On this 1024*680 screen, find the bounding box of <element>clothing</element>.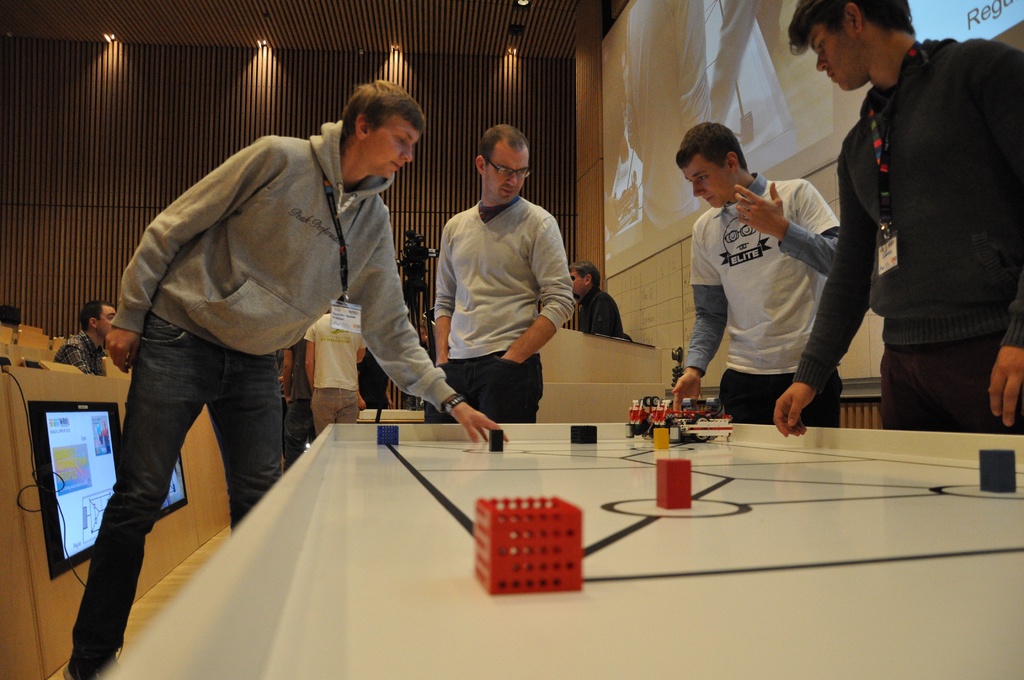
Bounding box: (48, 326, 97, 380).
